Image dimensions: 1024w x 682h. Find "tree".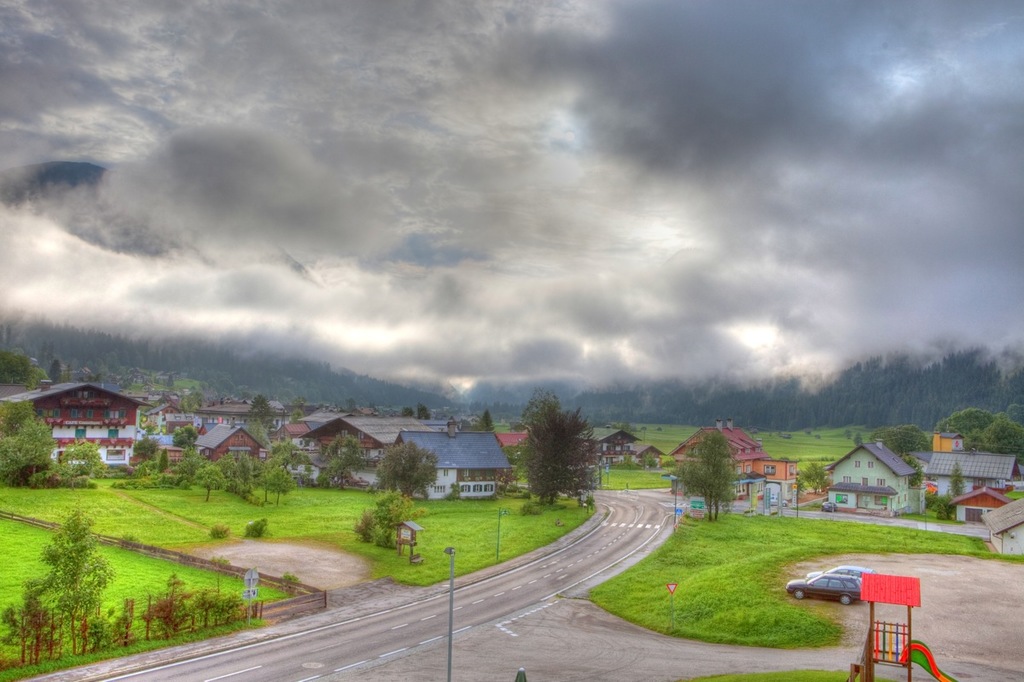
878,417,912,469.
